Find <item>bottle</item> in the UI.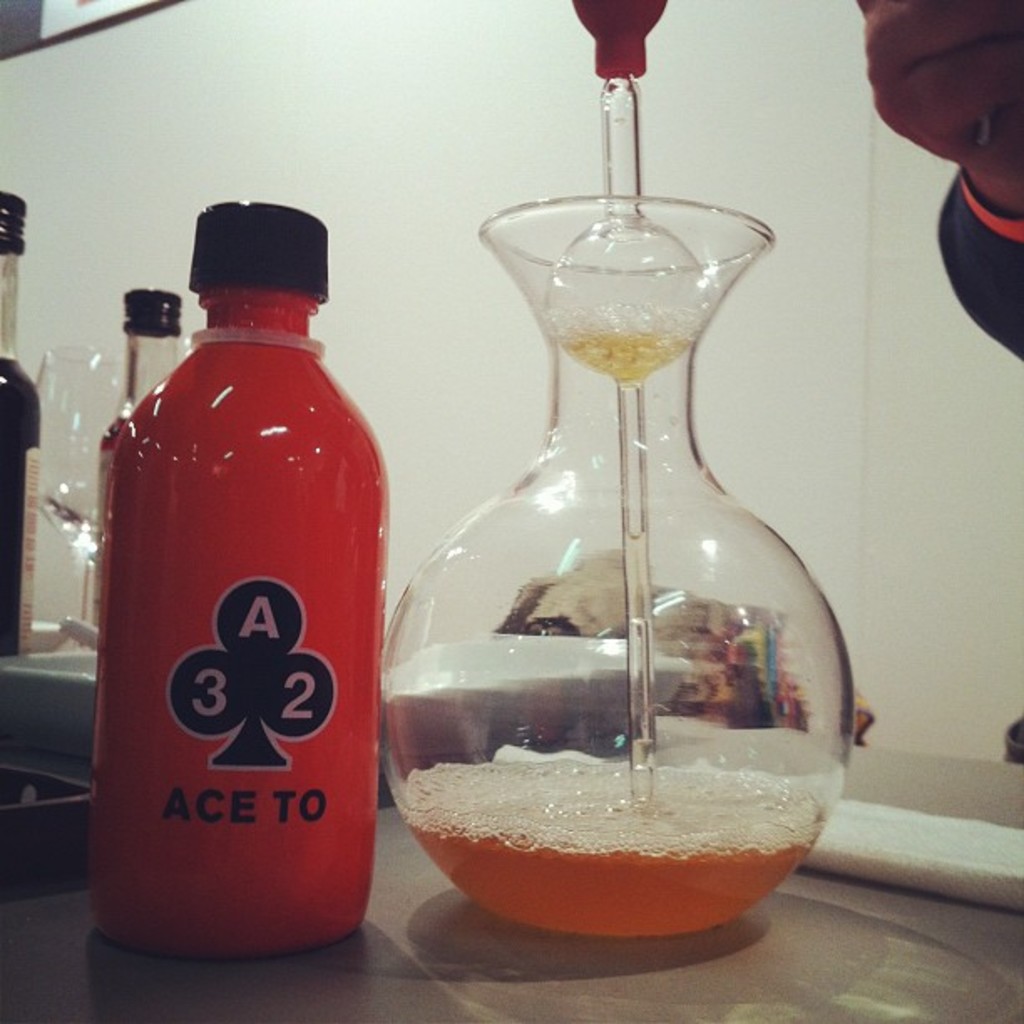
UI element at rect(89, 199, 390, 962).
